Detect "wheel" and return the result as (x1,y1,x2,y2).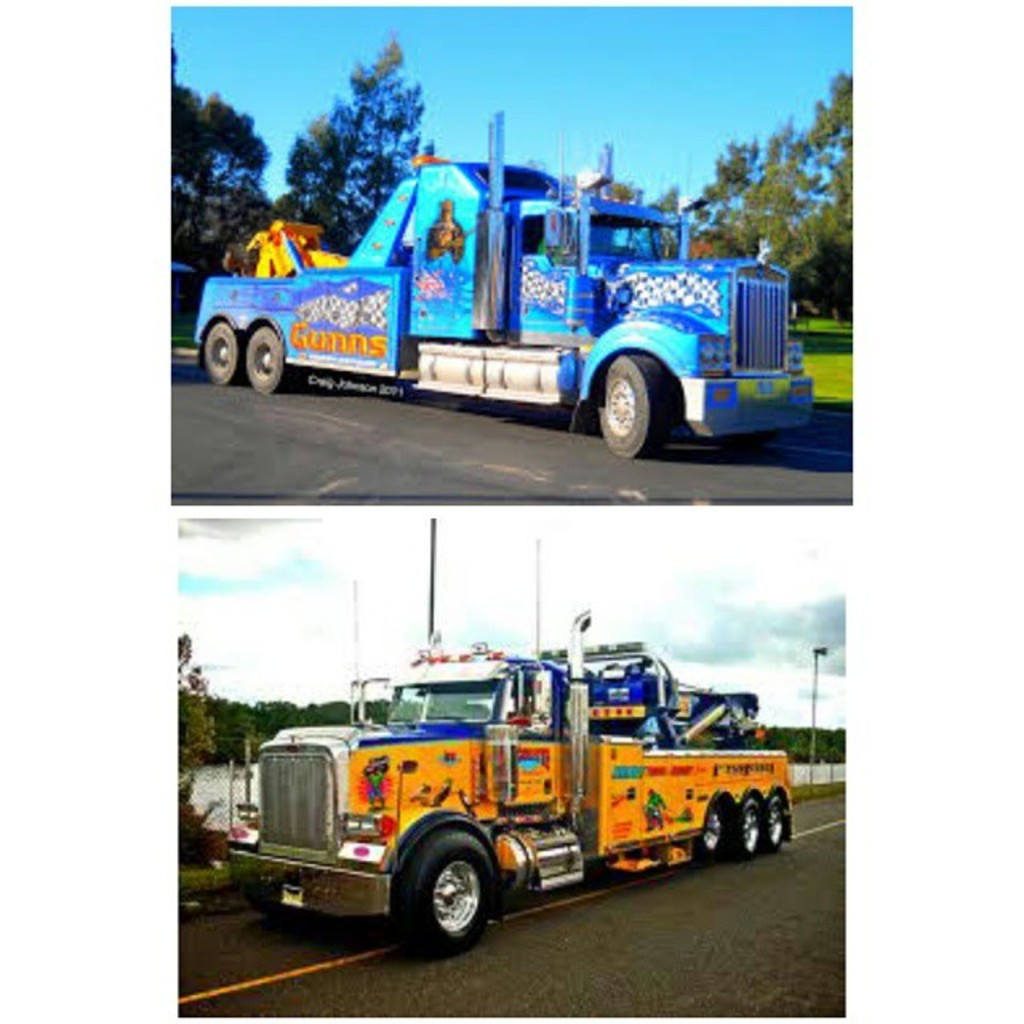
(578,341,693,469).
